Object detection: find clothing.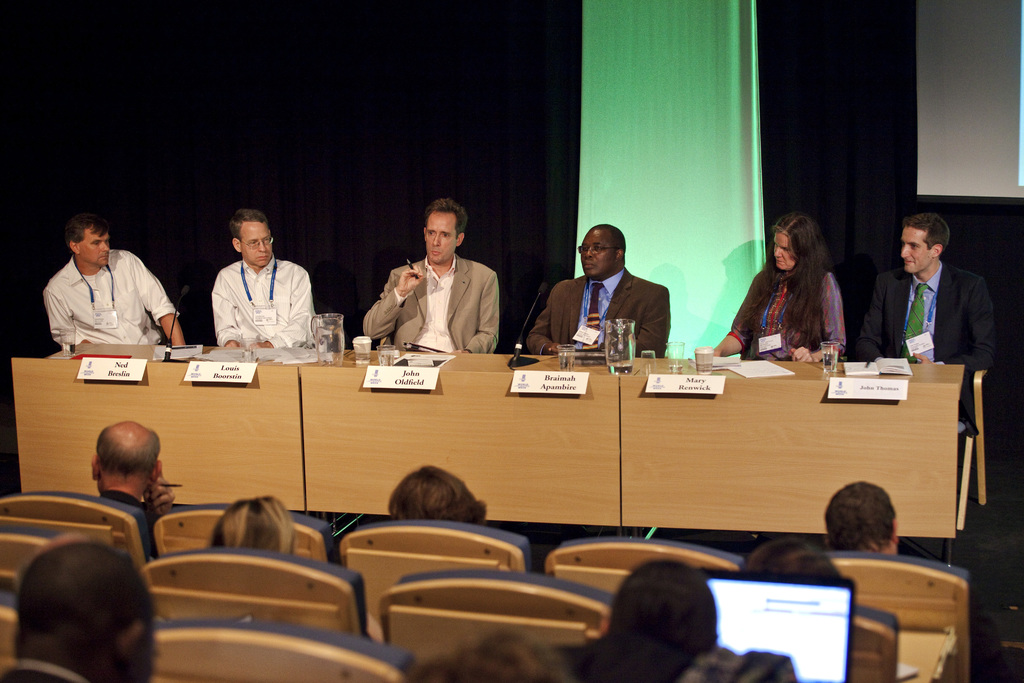
select_region(525, 267, 670, 354).
